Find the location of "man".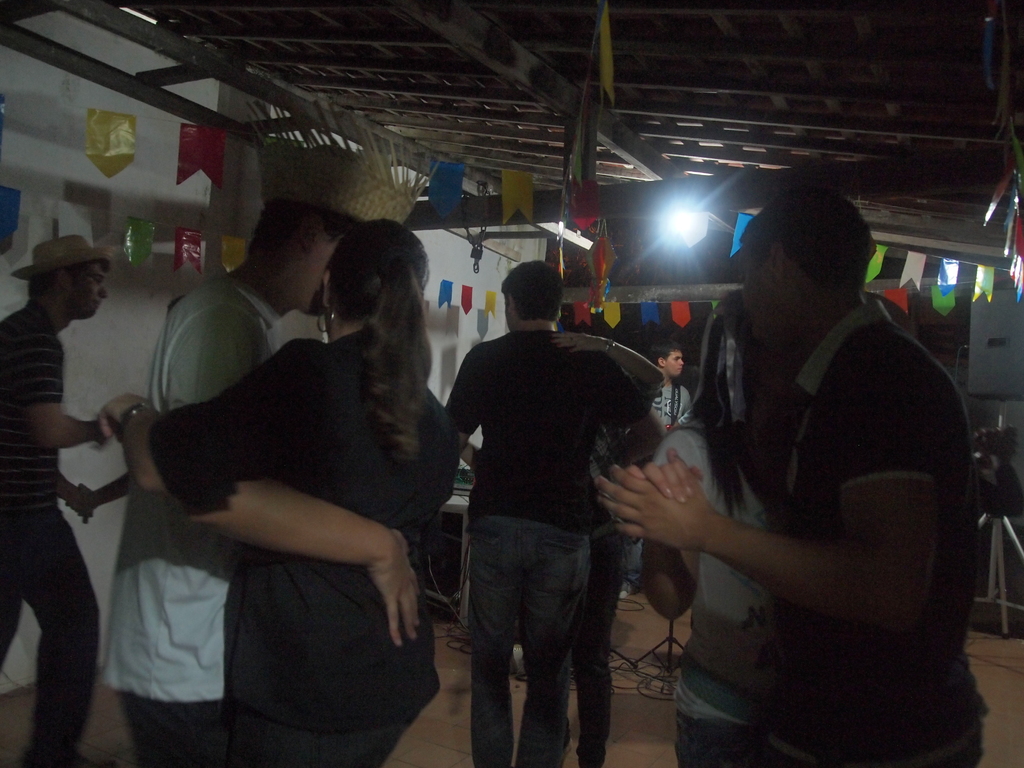
Location: crop(0, 230, 121, 760).
